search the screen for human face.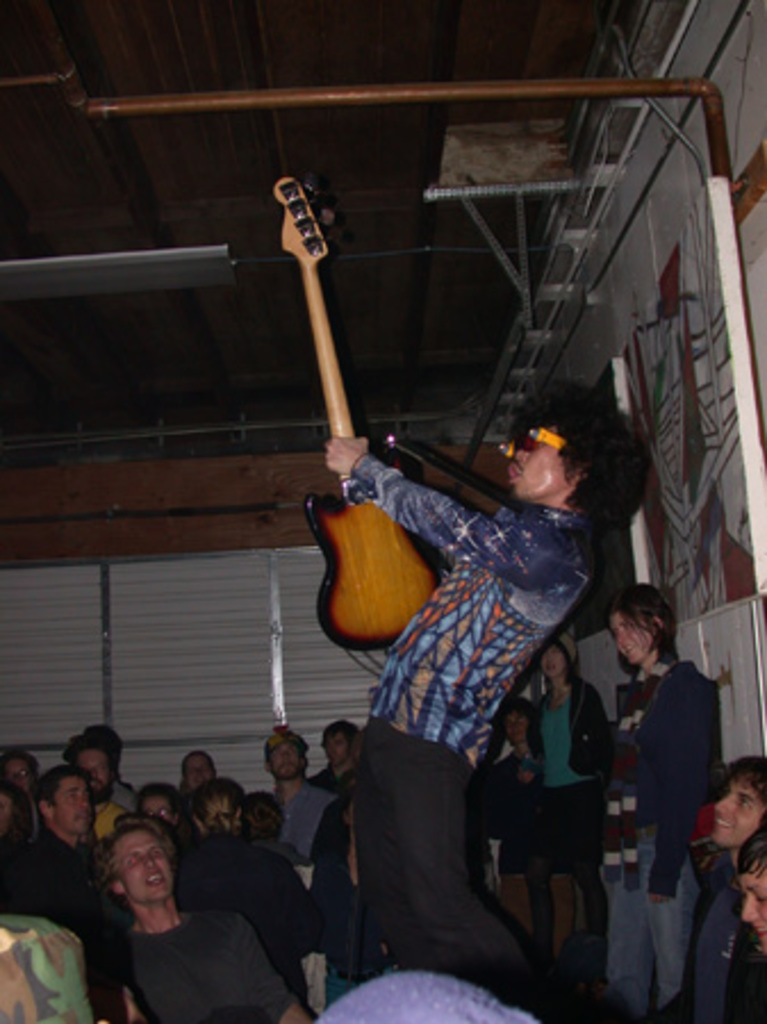
Found at BBox(269, 737, 303, 781).
